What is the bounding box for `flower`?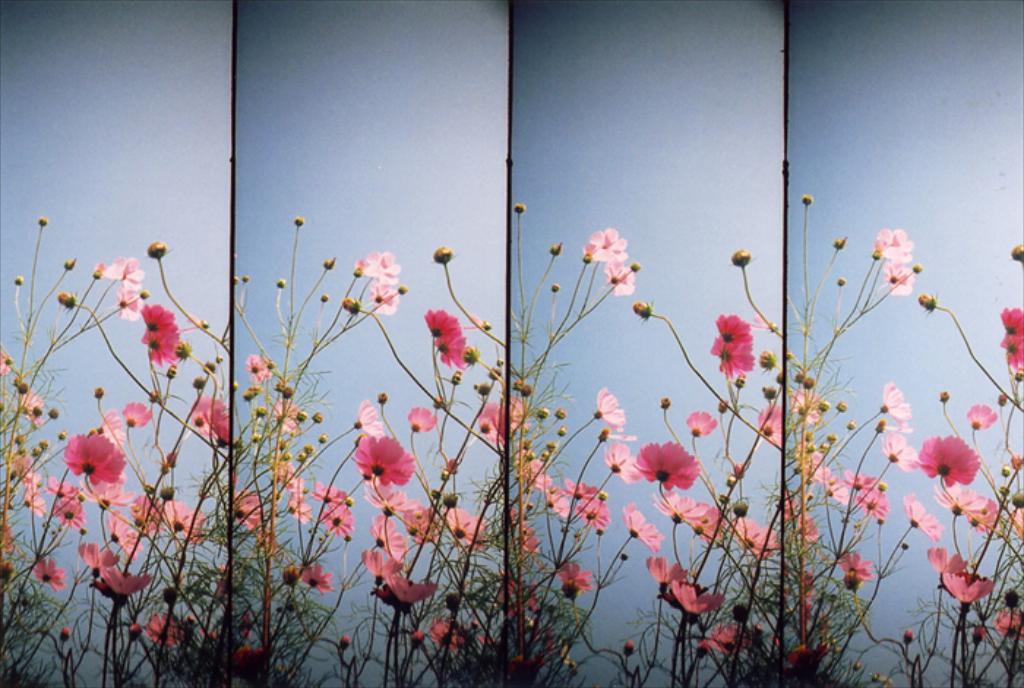
<region>432, 616, 464, 650</region>.
